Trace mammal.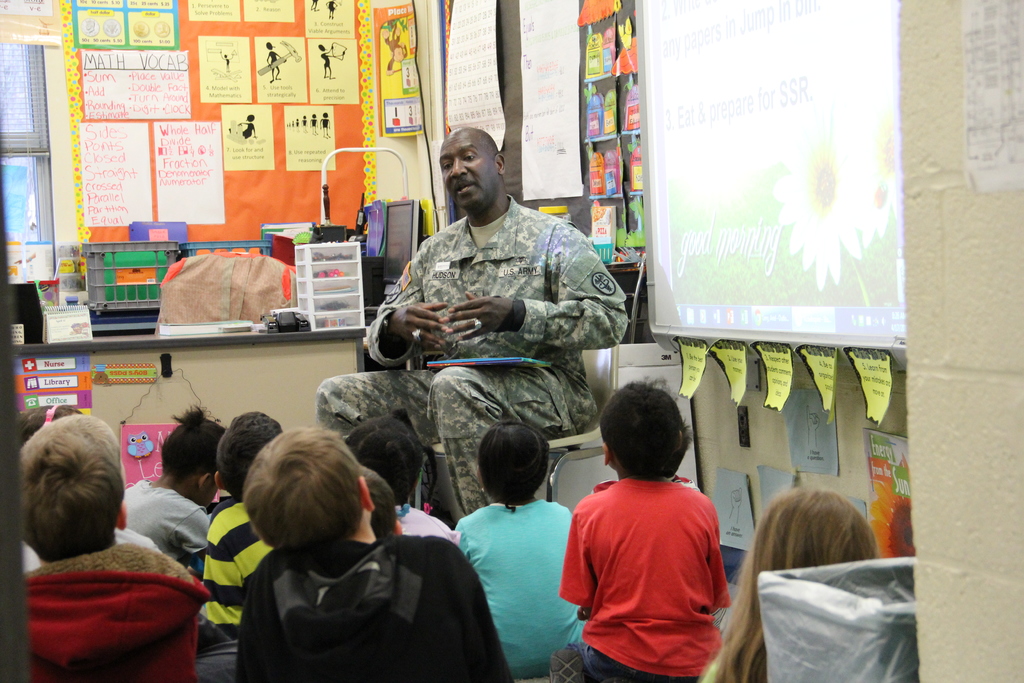
Traced to BBox(310, 126, 626, 513).
